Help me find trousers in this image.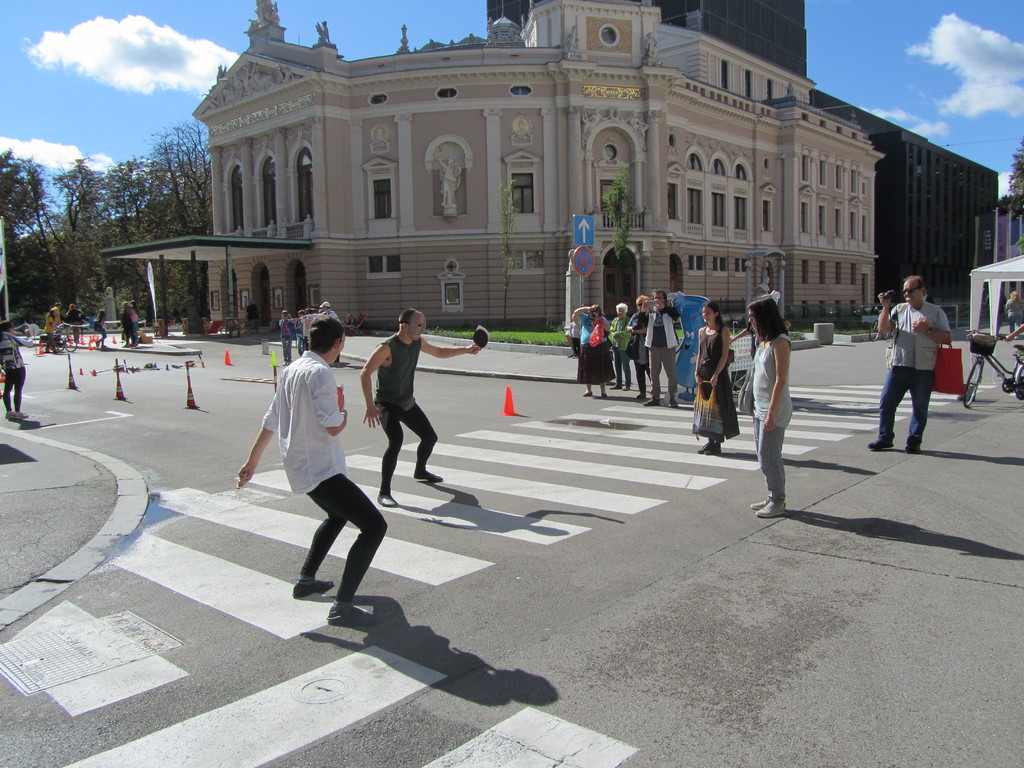
Found it: bbox=[611, 351, 630, 387].
